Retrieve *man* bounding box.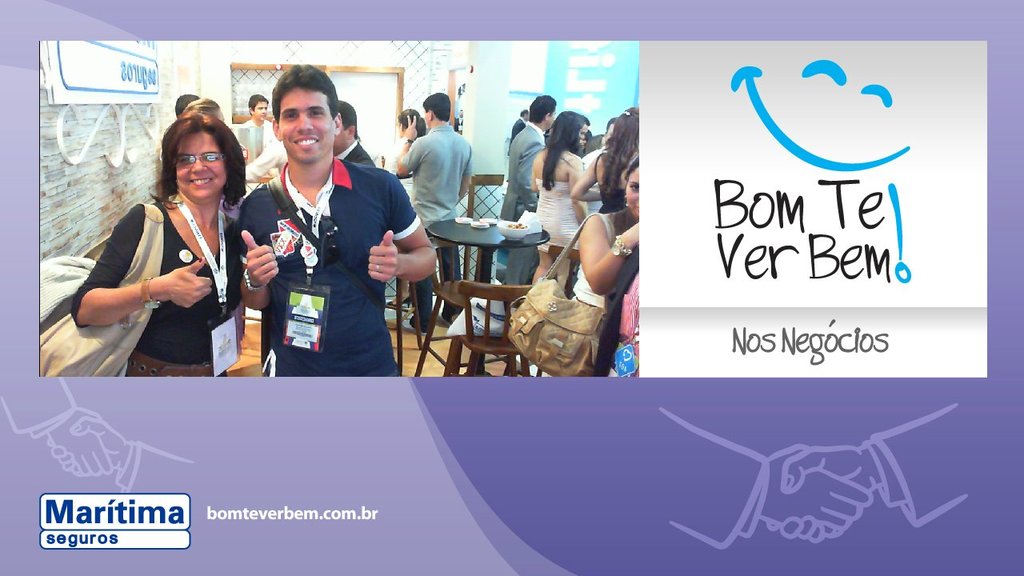
Bounding box: 395 93 472 335.
